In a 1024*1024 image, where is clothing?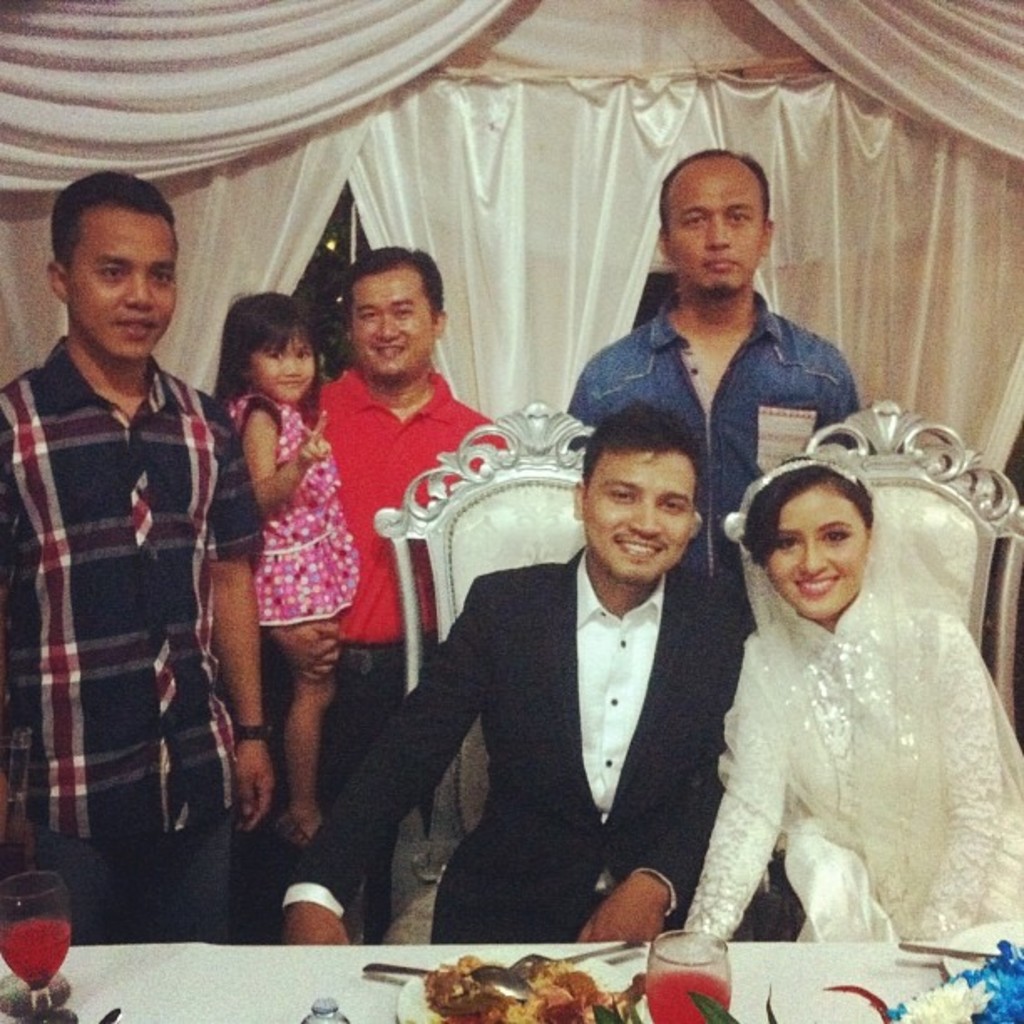
box=[251, 400, 358, 629].
